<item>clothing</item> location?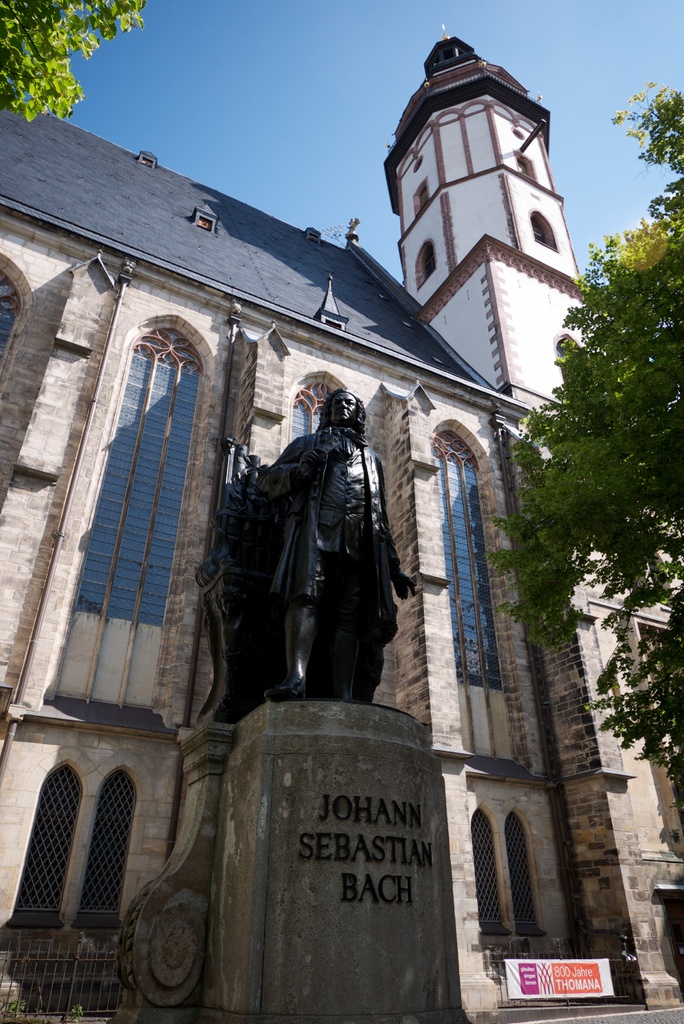
(left=254, top=422, right=401, bottom=643)
